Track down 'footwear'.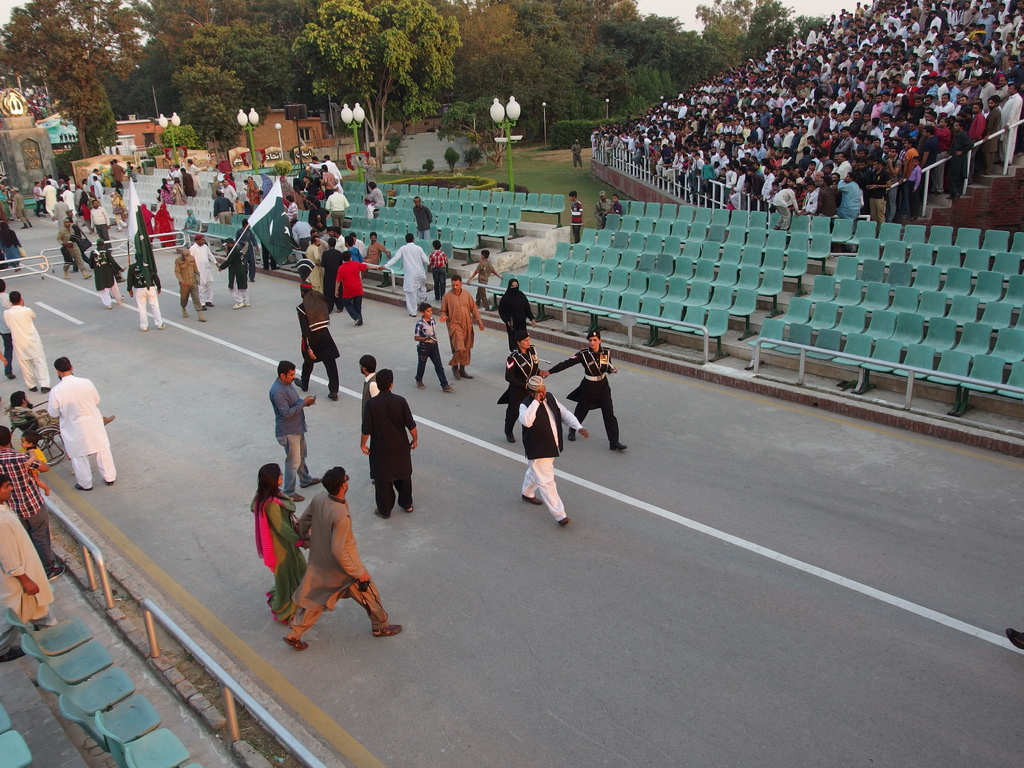
Tracked to [244, 301, 250, 306].
